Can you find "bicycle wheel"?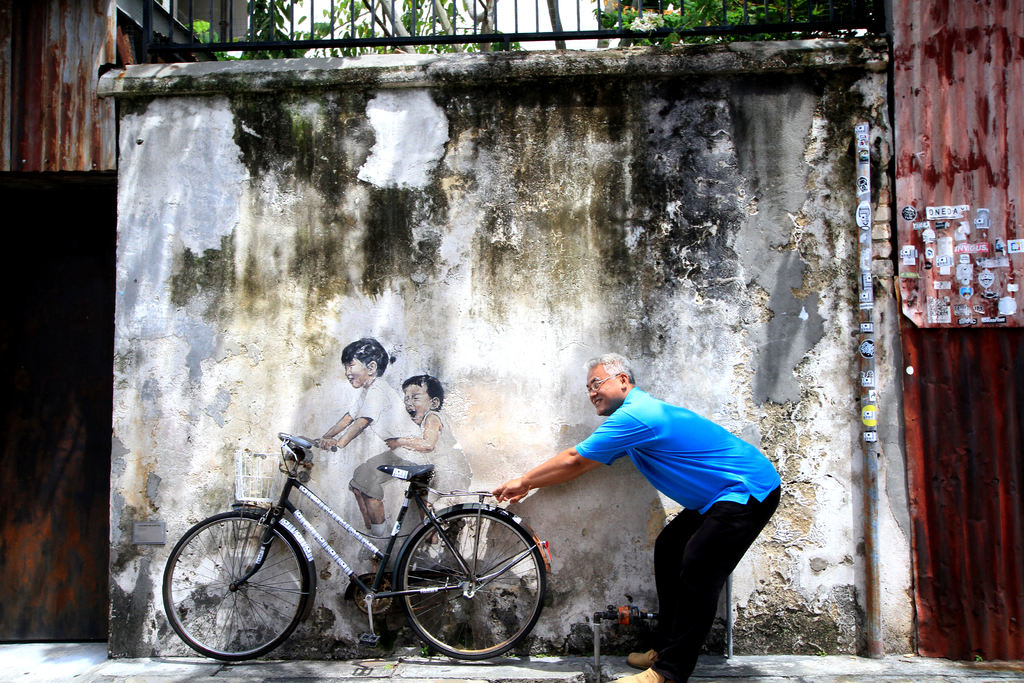
Yes, bounding box: 396,511,544,662.
